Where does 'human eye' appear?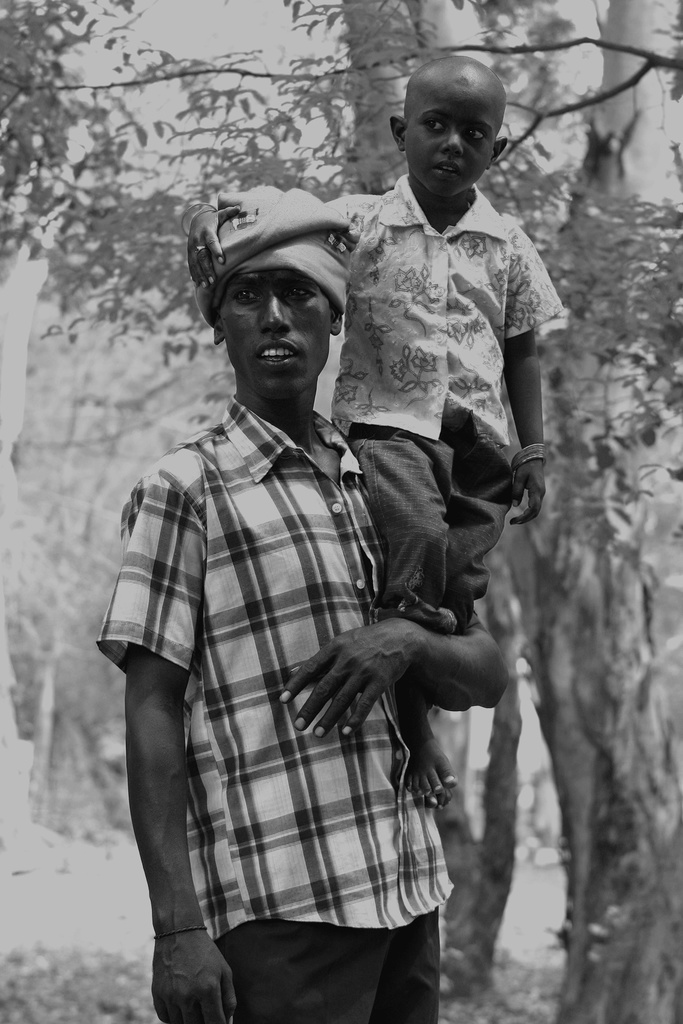
Appears at [x1=233, y1=284, x2=261, y2=303].
